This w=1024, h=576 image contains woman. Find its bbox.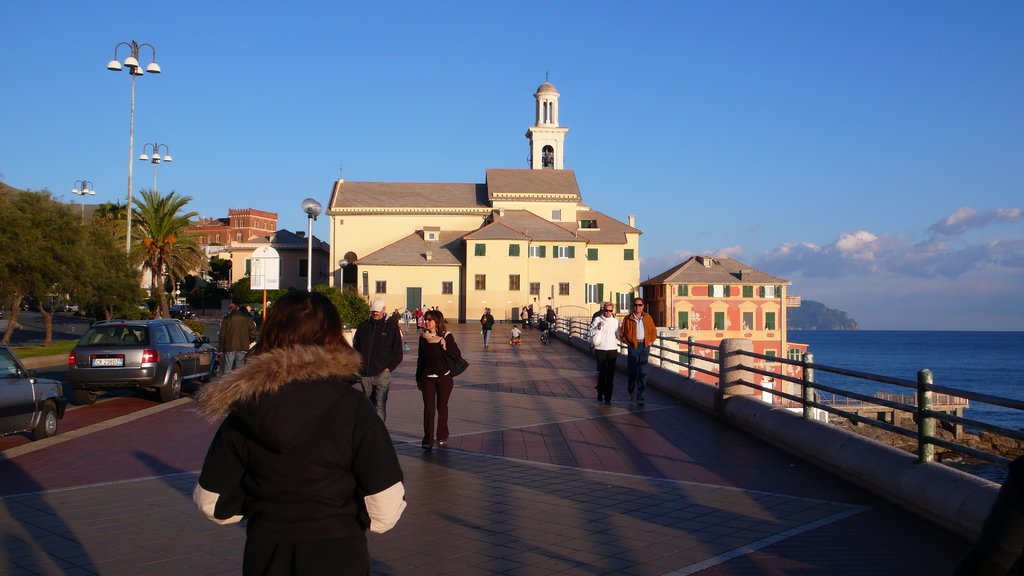
(415, 312, 465, 453).
